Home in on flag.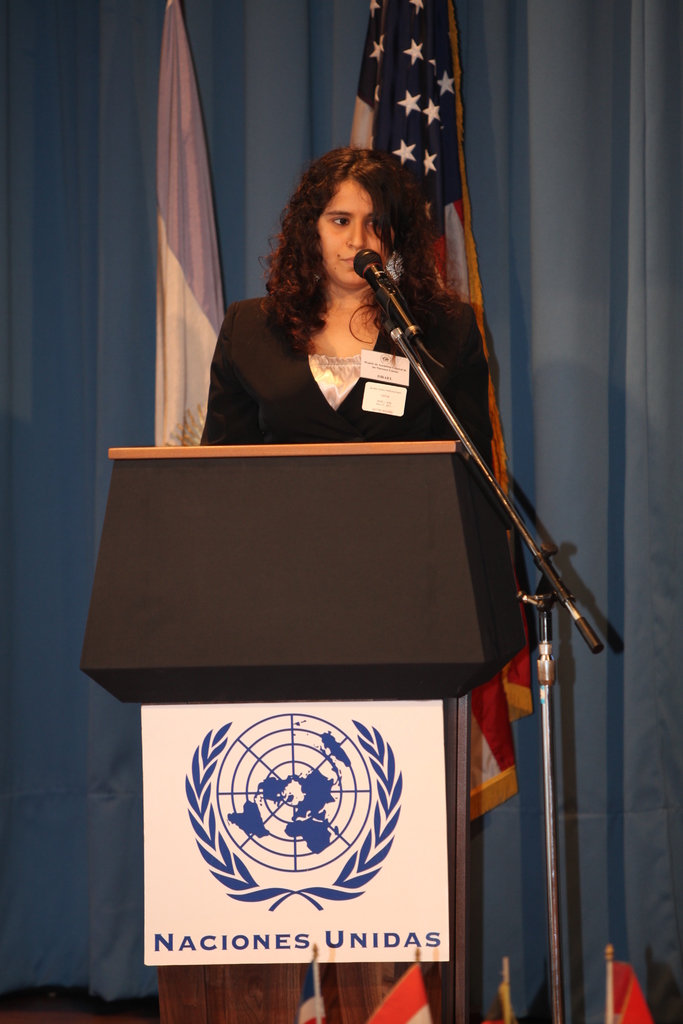
Homed in at 341, 0, 534, 815.
